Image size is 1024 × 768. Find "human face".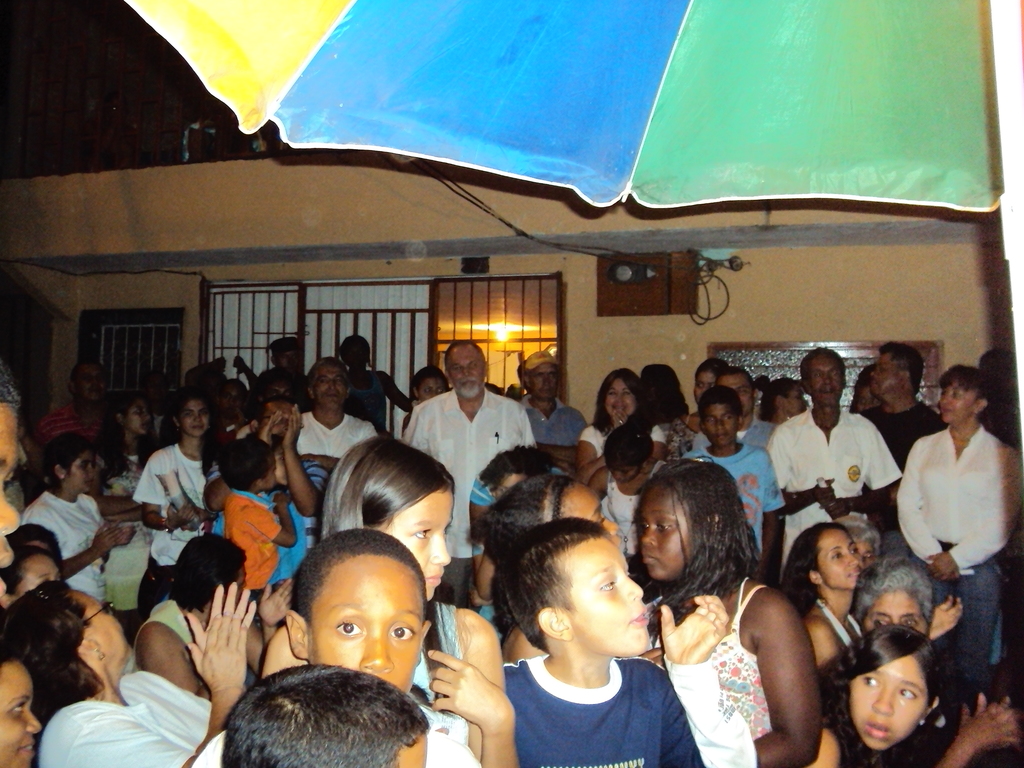
box(0, 404, 20, 590).
